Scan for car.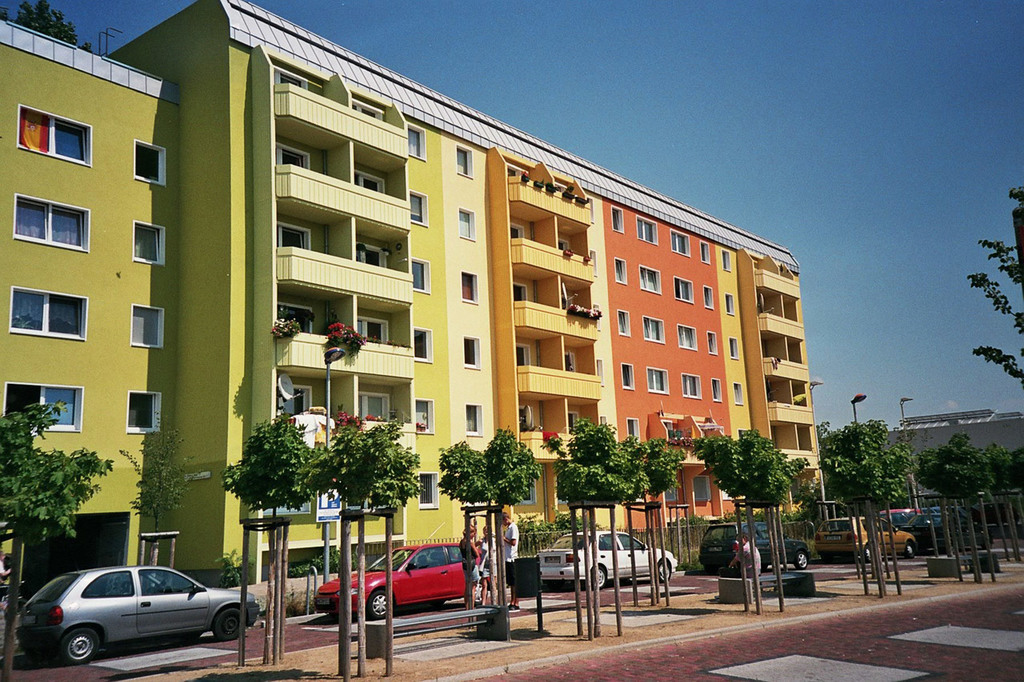
Scan result: [x1=314, y1=540, x2=492, y2=619].
